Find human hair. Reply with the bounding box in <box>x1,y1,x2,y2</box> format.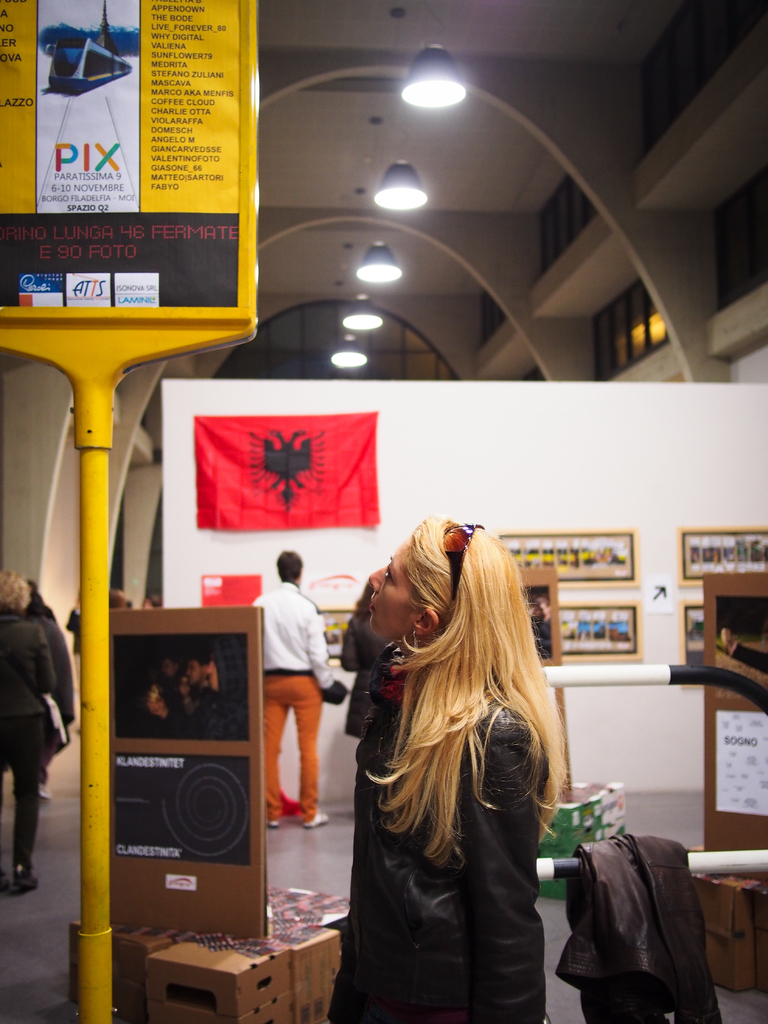
<box>277,548,303,585</box>.
